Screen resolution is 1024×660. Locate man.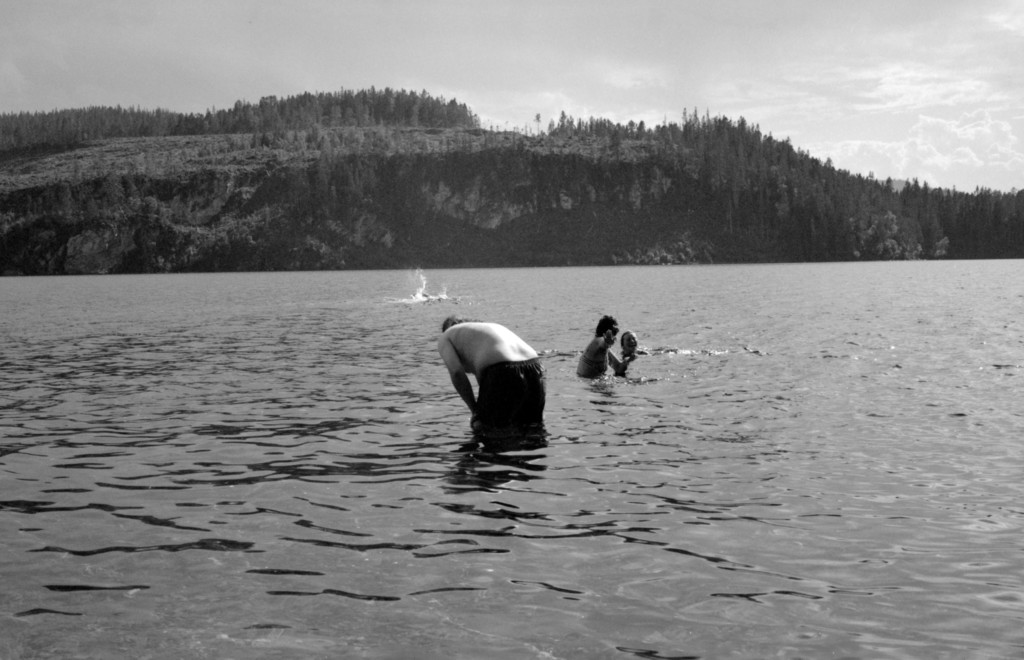
<region>574, 313, 637, 378</region>.
